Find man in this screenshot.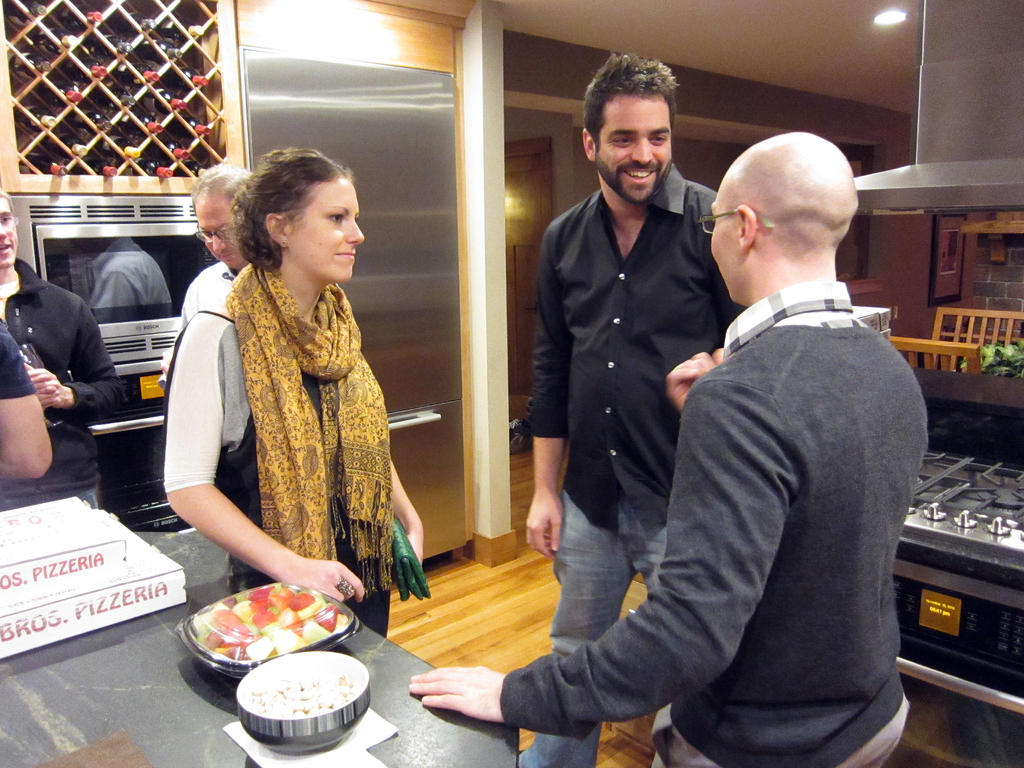
The bounding box for man is 153,164,248,387.
